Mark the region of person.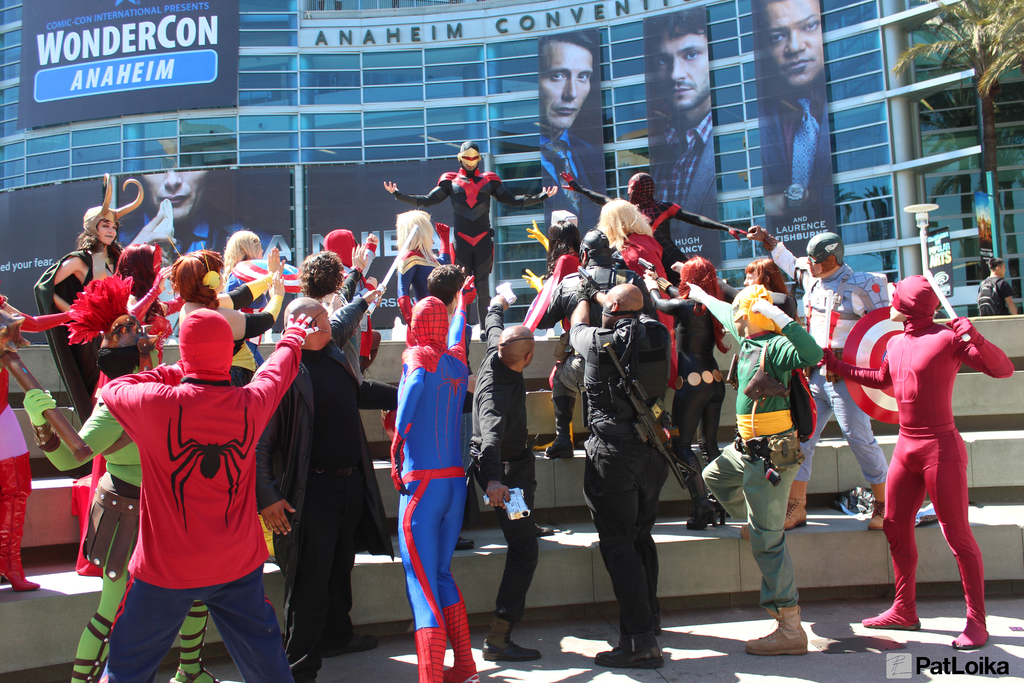
Region: [left=685, top=277, right=822, bottom=652].
